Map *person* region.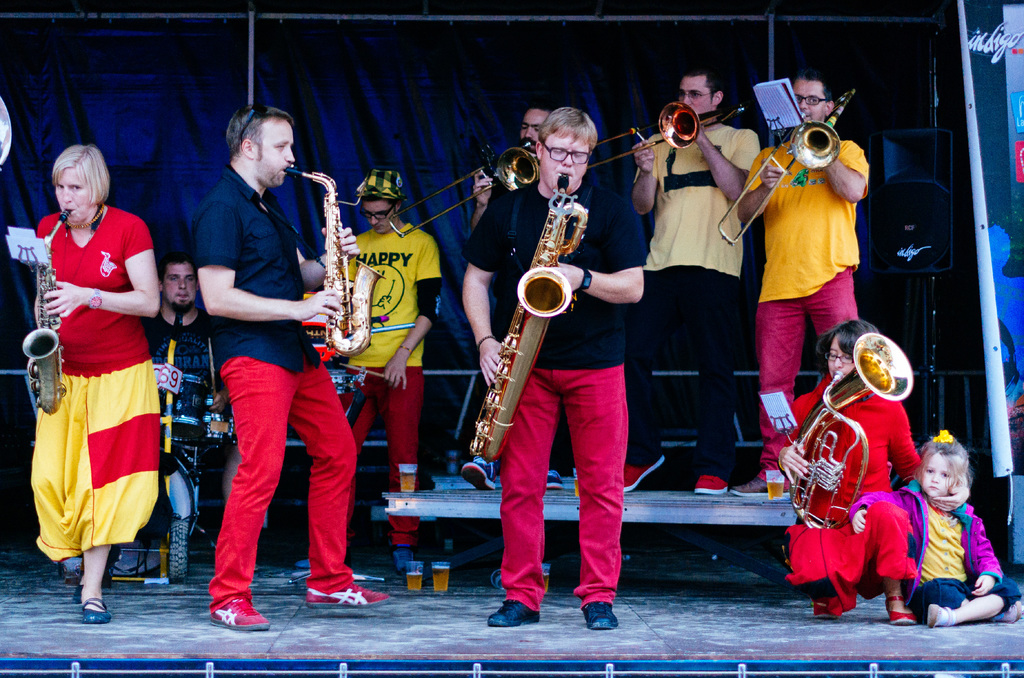
Mapped to BBox(725, 63, 879, 491).
